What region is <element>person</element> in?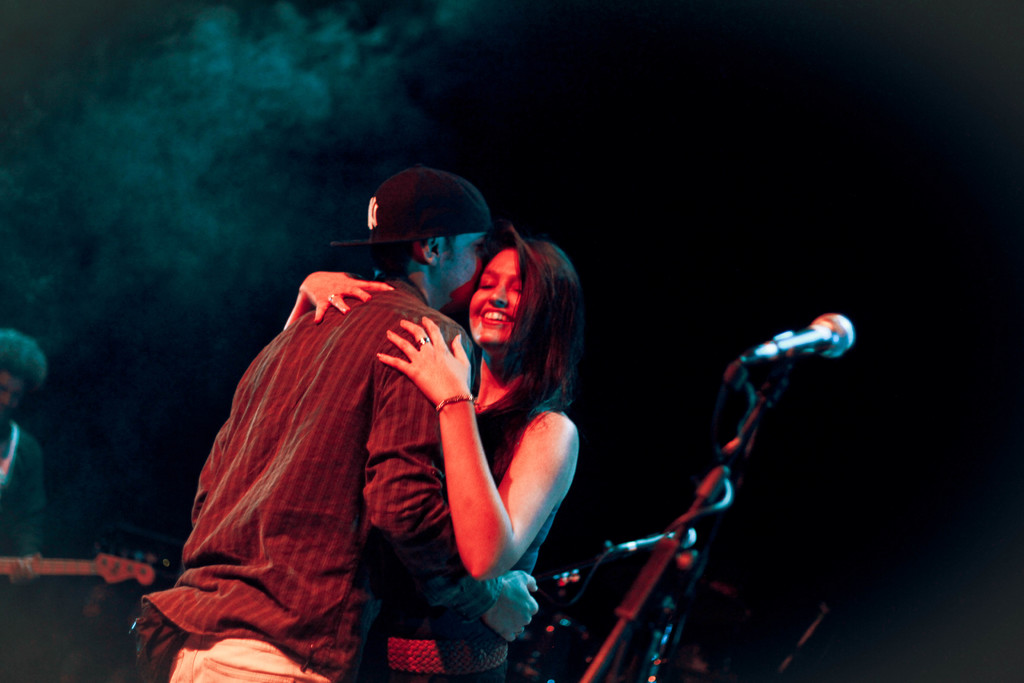
BBox(282, 222, 586, 682).
